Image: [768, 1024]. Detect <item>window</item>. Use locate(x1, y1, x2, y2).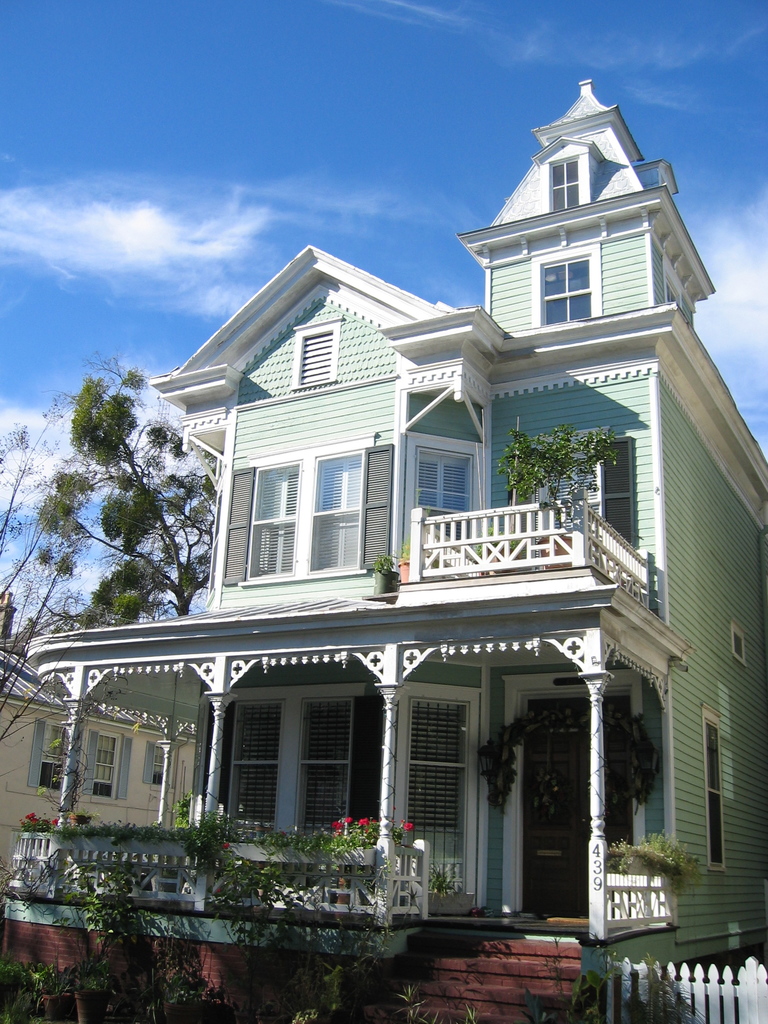
locate(535, 253, 591, 324).
